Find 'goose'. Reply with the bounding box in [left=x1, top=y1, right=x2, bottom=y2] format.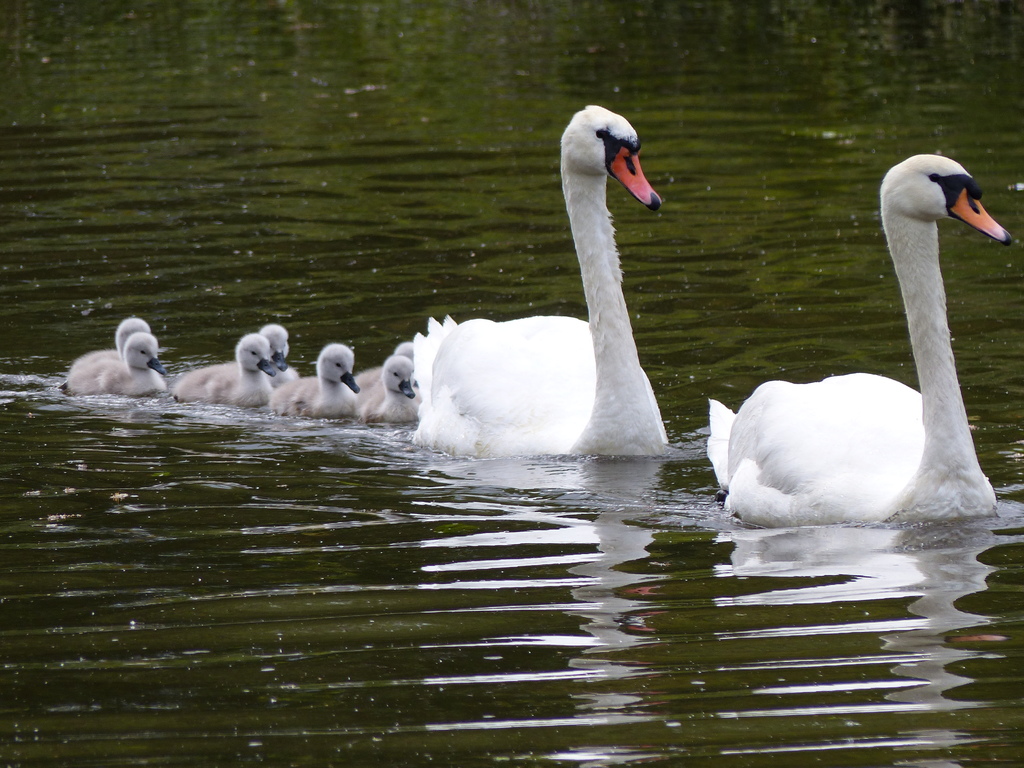
[left=369, top=358, right=431, bottom=417].
